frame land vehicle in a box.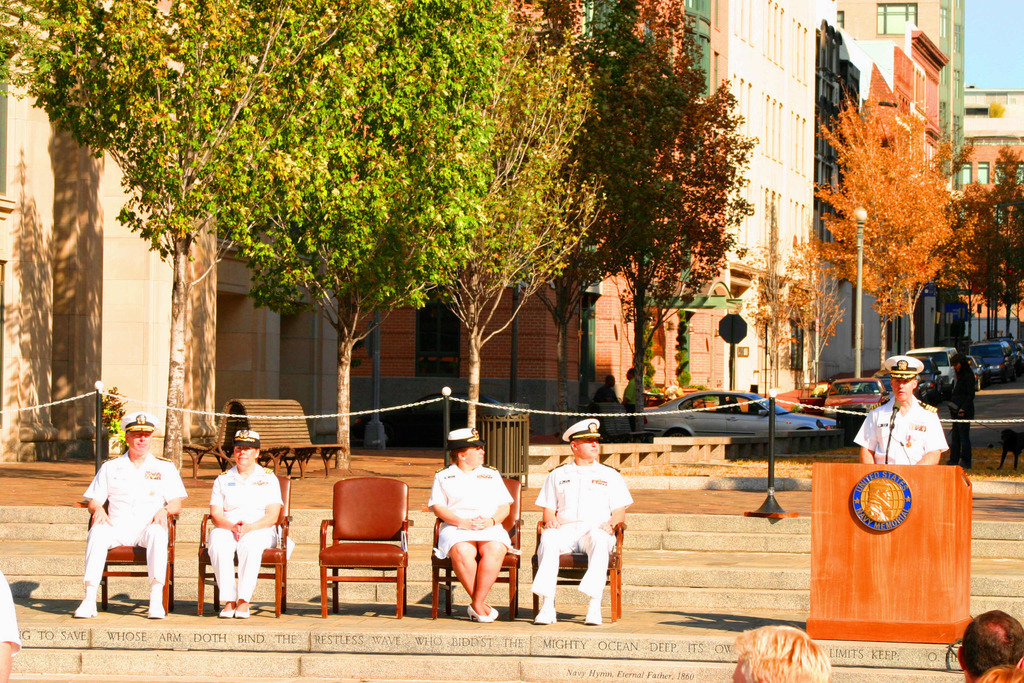
970/356/988/384.
